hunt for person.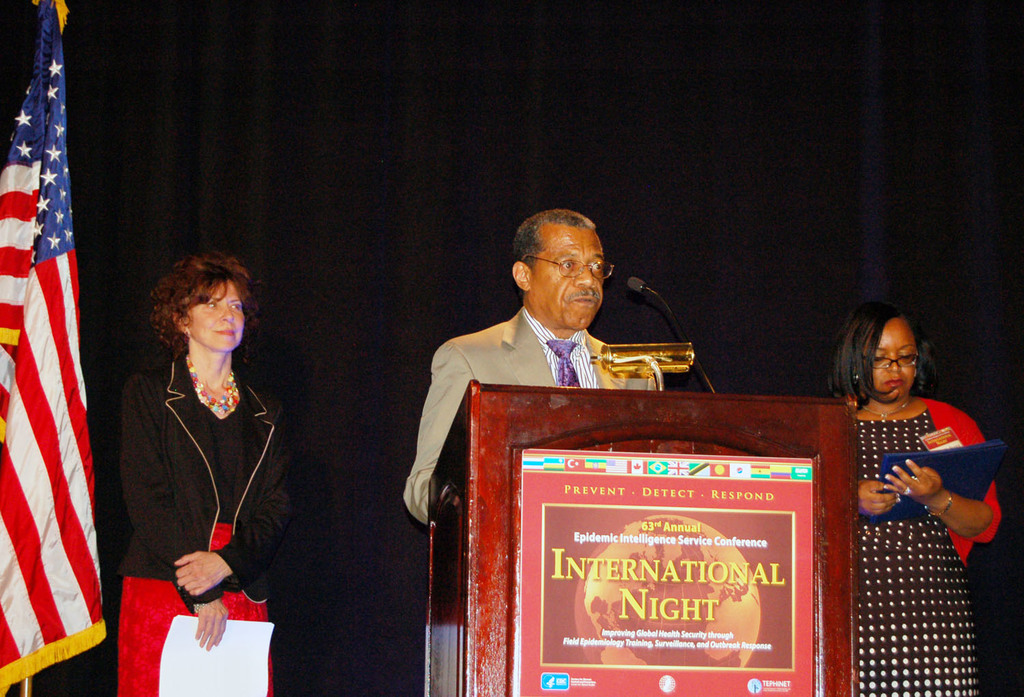
Hunted down at 108,236,289,683.
